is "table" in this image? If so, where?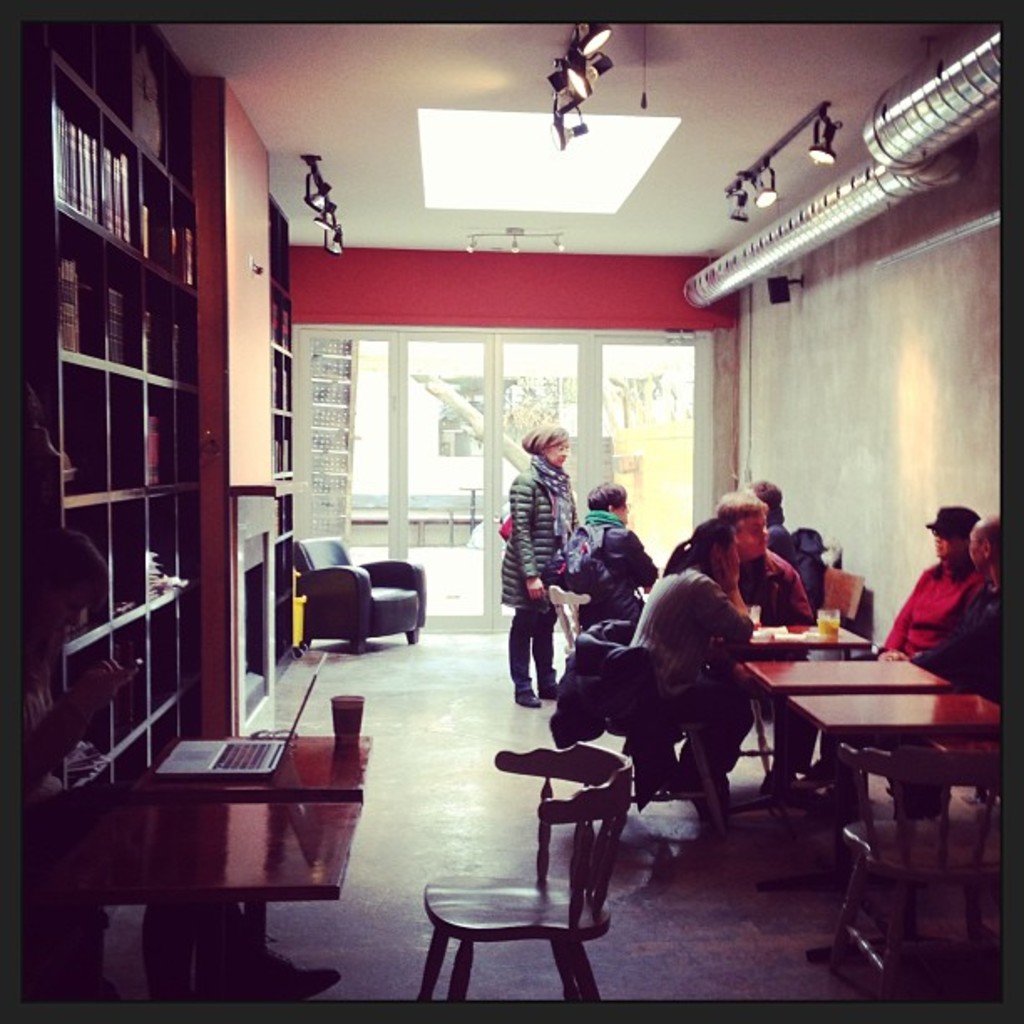
Yes, at (x1=711, y1=627, x2=1006, y2=937).
